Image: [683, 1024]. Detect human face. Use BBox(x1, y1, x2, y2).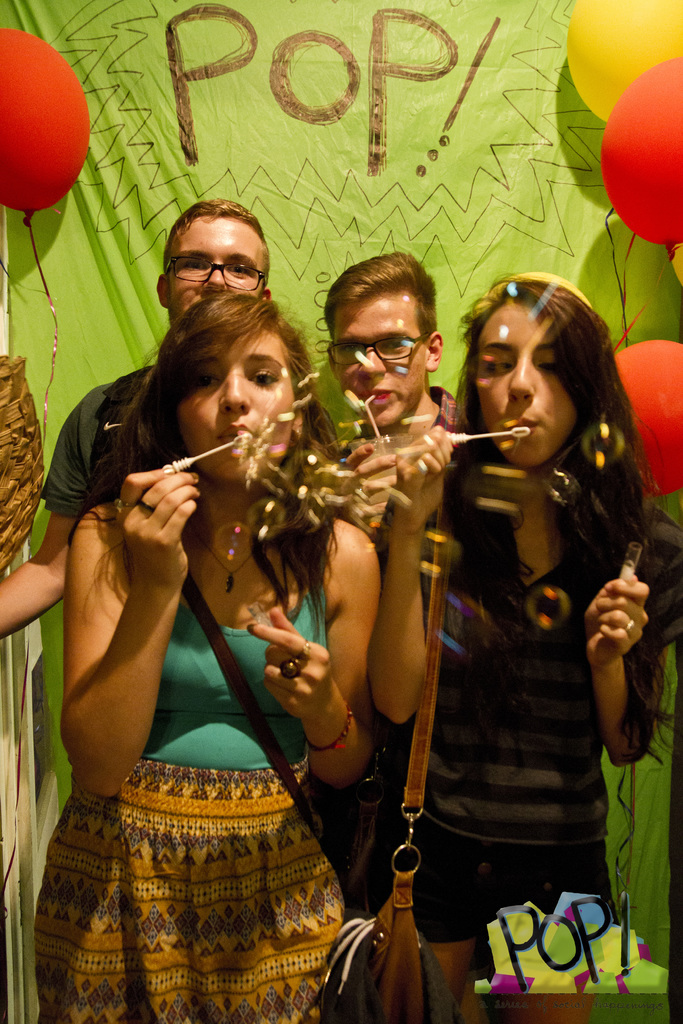
BBox(475, 303, 577, 471).
